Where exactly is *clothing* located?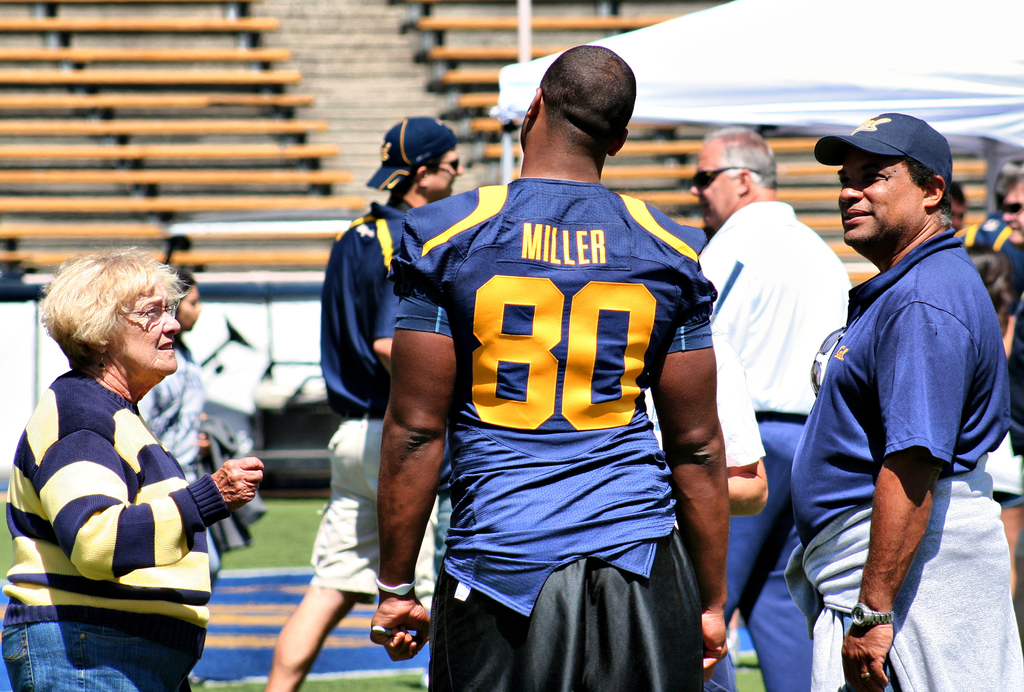
Its bounding box is (left=130, top=335, right=217, bottom=588).
